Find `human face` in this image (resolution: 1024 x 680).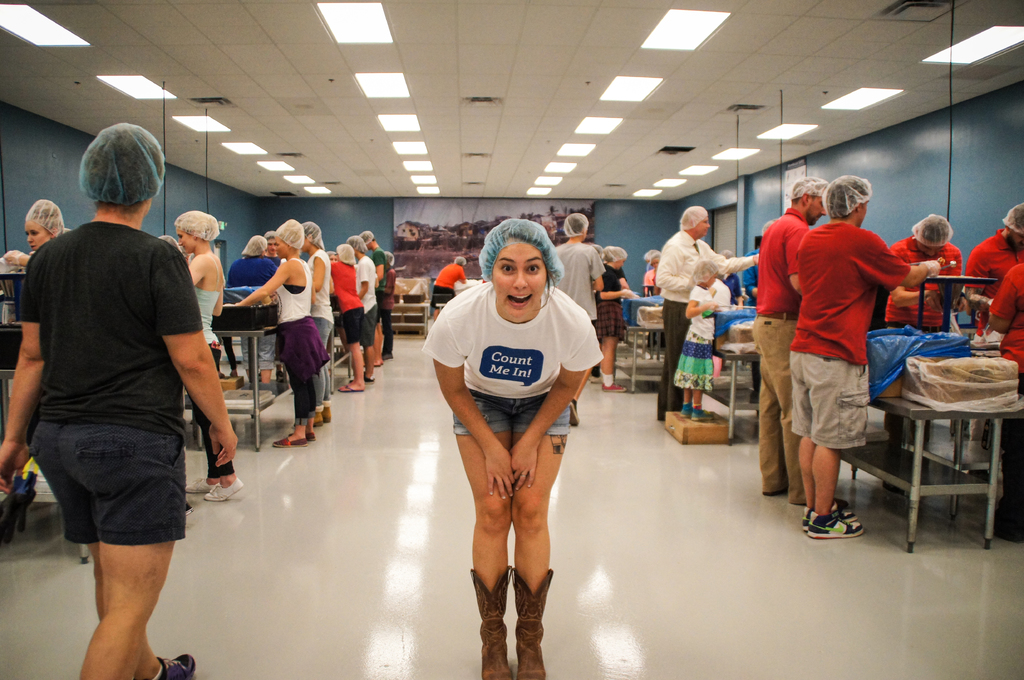
bbox=(23, 216, 47, 252).
